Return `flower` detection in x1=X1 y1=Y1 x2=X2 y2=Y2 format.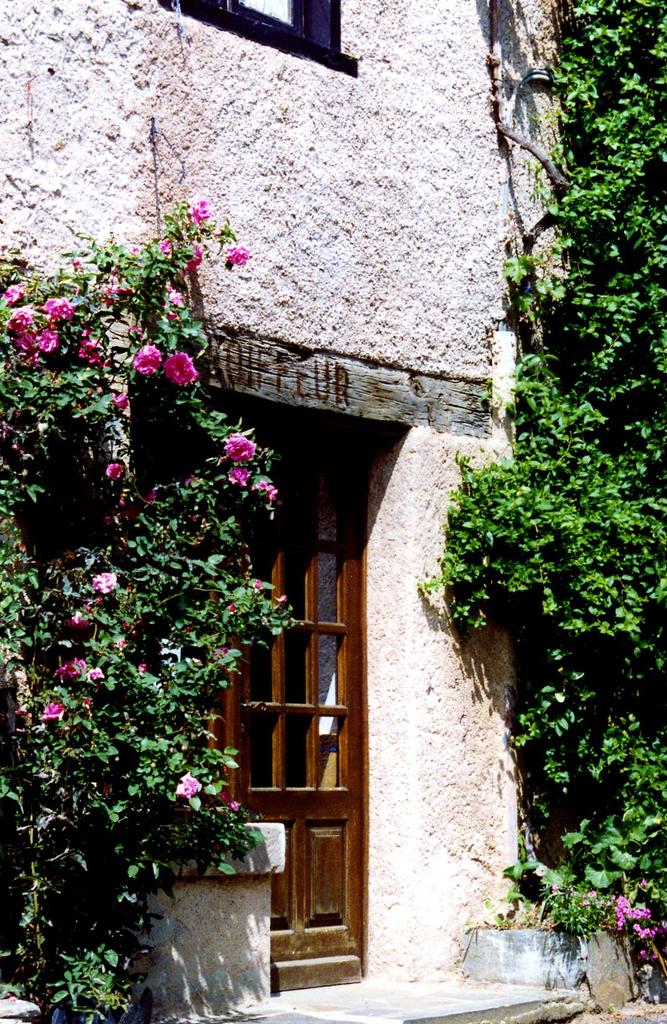
x1=53 y1=659 x2=88 y2=676.
